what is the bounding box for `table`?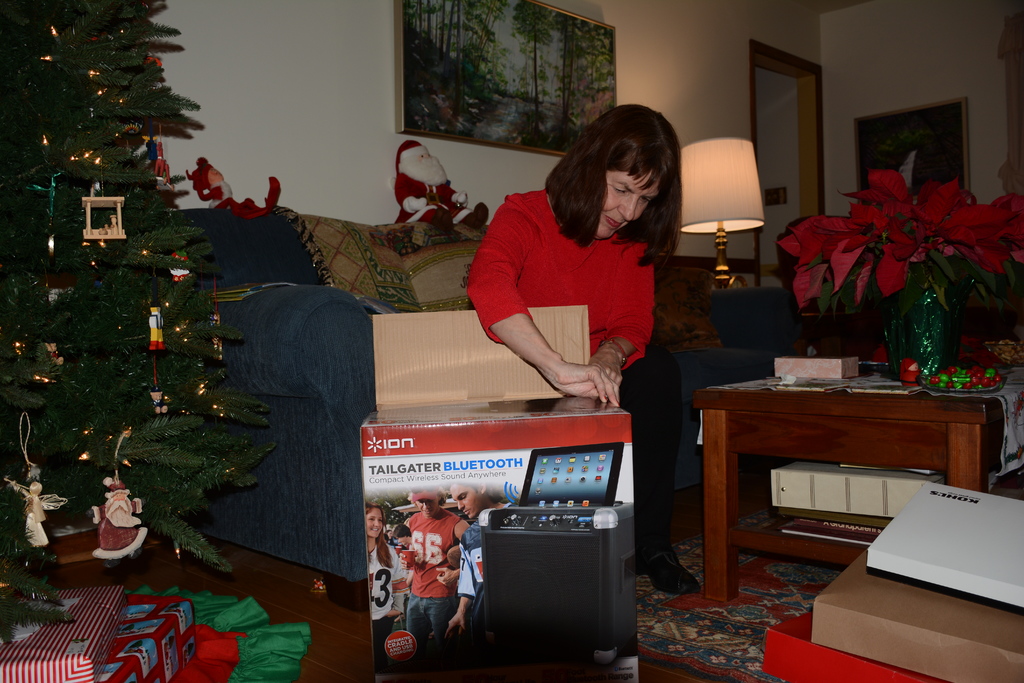
(left=697, top=359, right=1004, bottom=588).
